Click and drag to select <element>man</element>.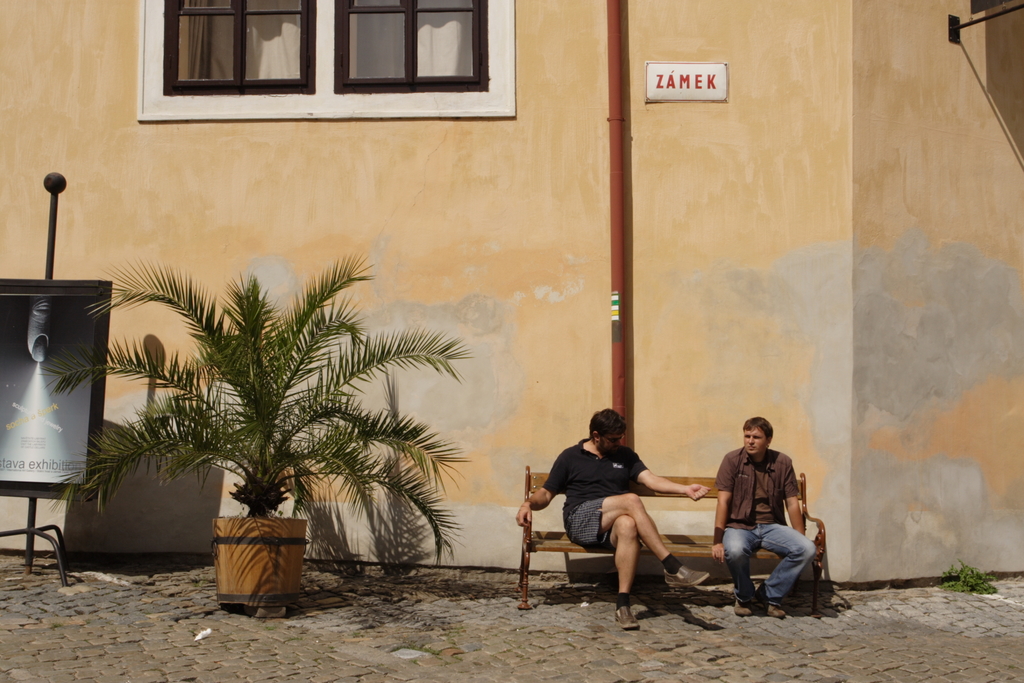
Selection: <region>513, 406, 714, 631</region>.
